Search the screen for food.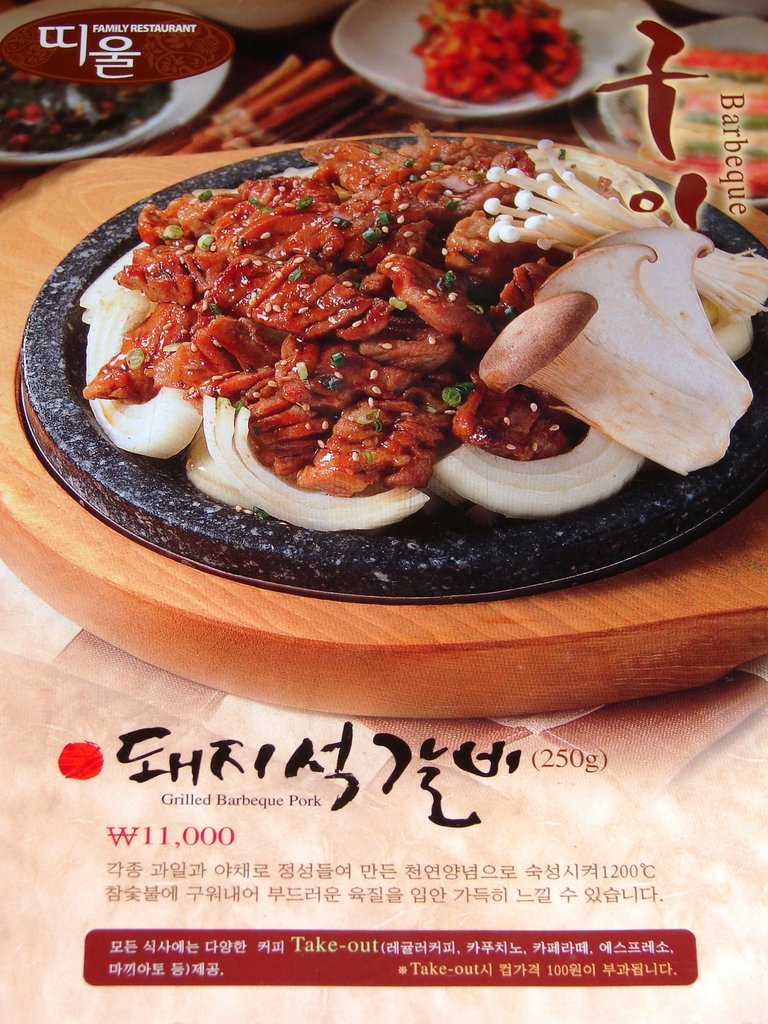
Found at locate(87, 113, 714, 545).
